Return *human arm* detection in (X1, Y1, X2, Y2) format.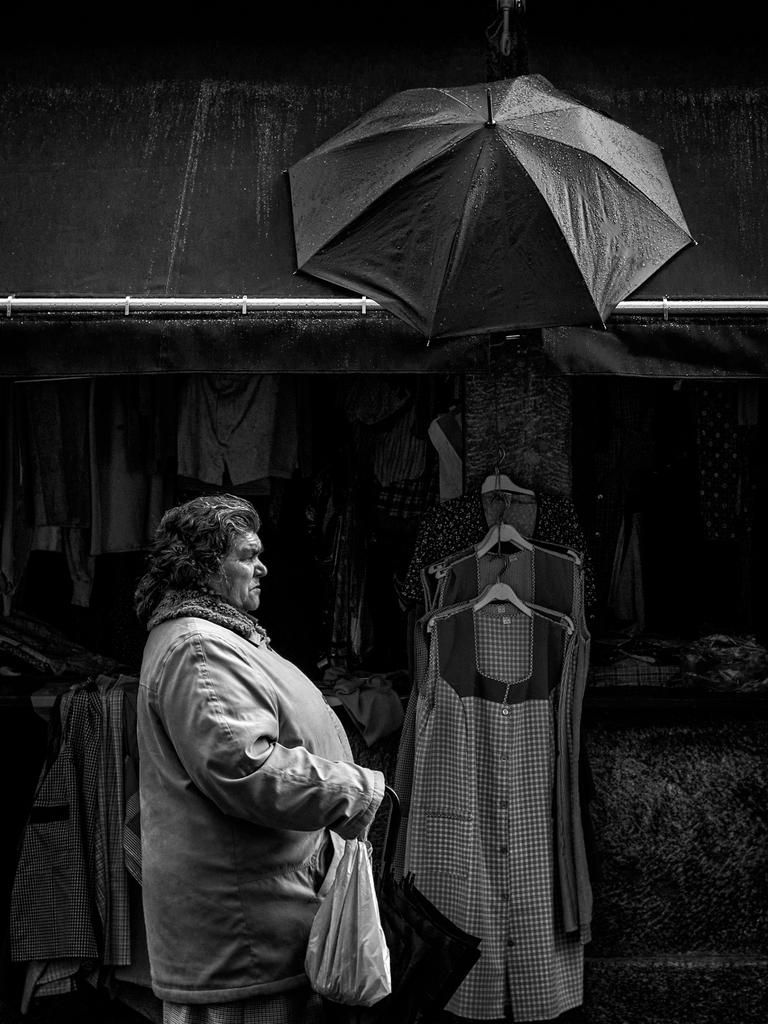
(163, 625, 383, 848).
